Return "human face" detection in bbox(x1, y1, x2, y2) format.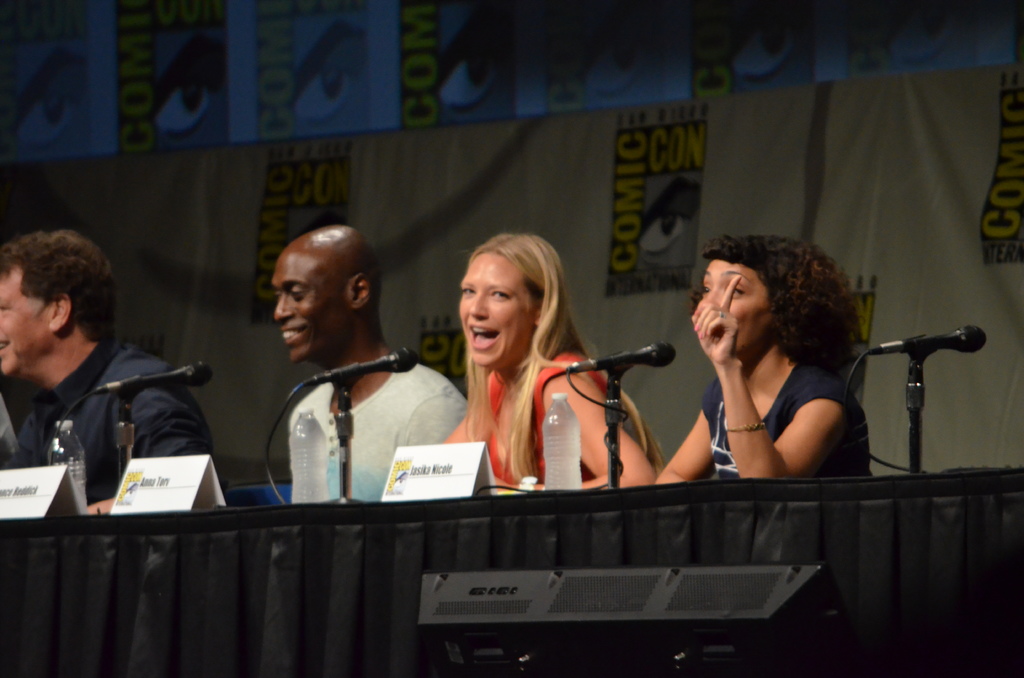
bbox(271, 253, 353, 363).
